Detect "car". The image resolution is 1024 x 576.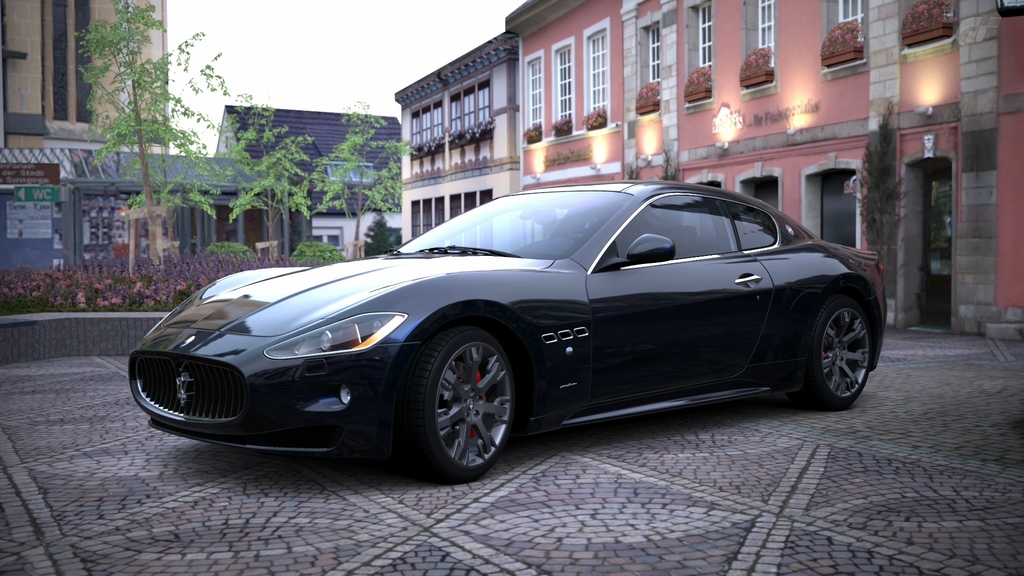
{"x1": 130, "y1": 178, "x2": 895, "y2": 486}.
